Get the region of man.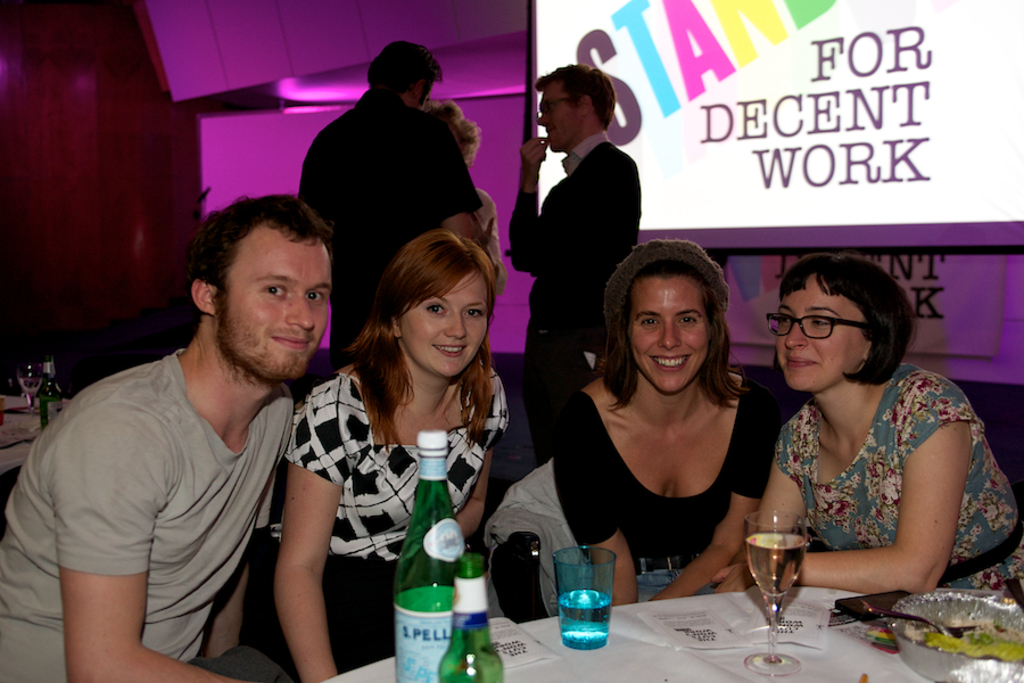
box(519, 64, 645, 500).
